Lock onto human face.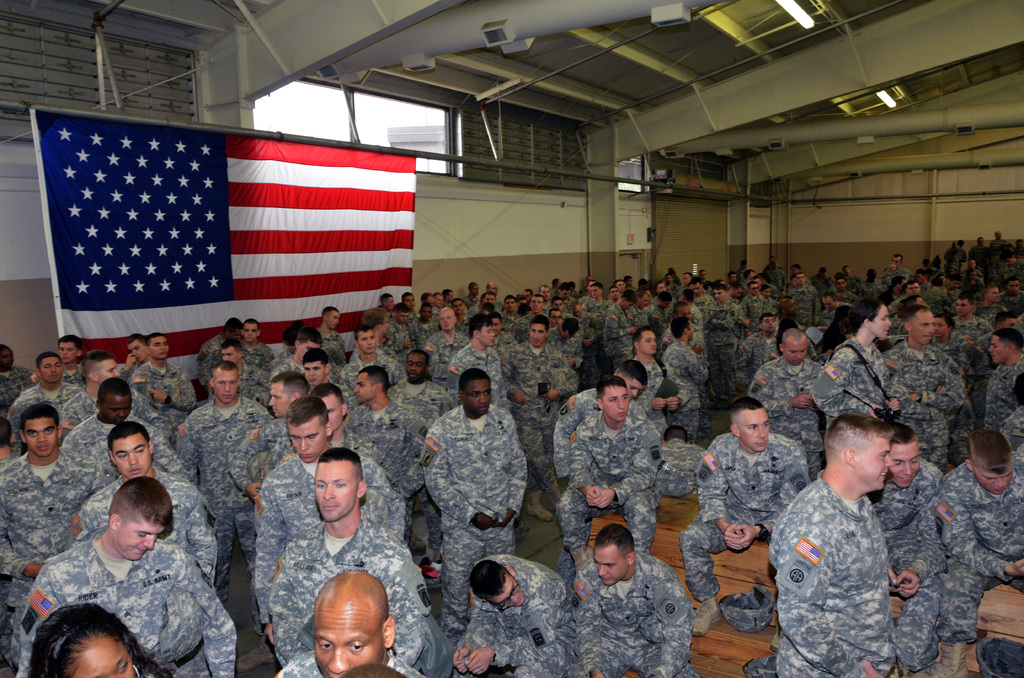
Locked: [785,342,807,356].
